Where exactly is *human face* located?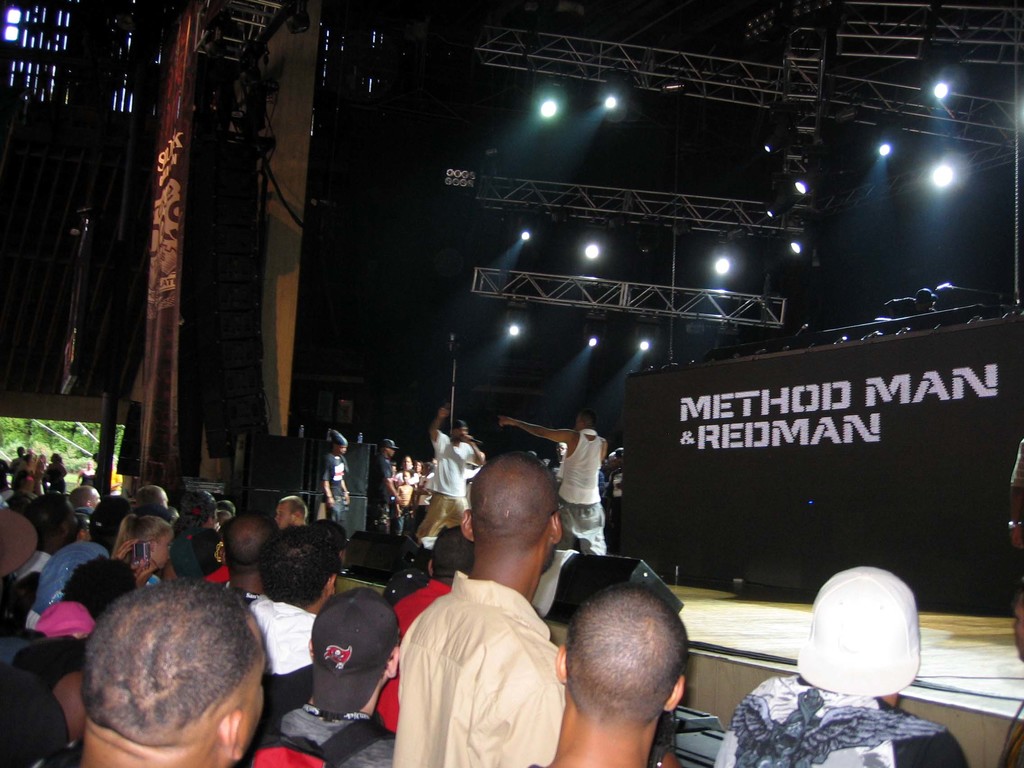
Its bounding box is 240 620 264 753.
